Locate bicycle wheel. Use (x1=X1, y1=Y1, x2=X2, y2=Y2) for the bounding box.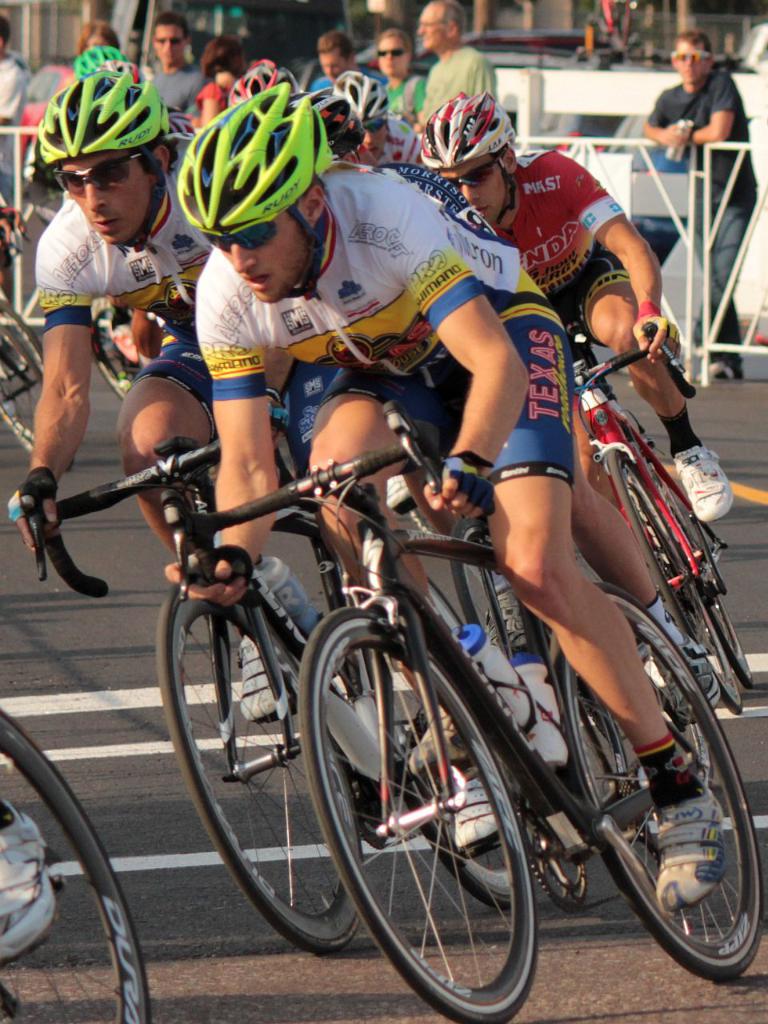
(x1=394, y1=686, x2=511, y2=904).
